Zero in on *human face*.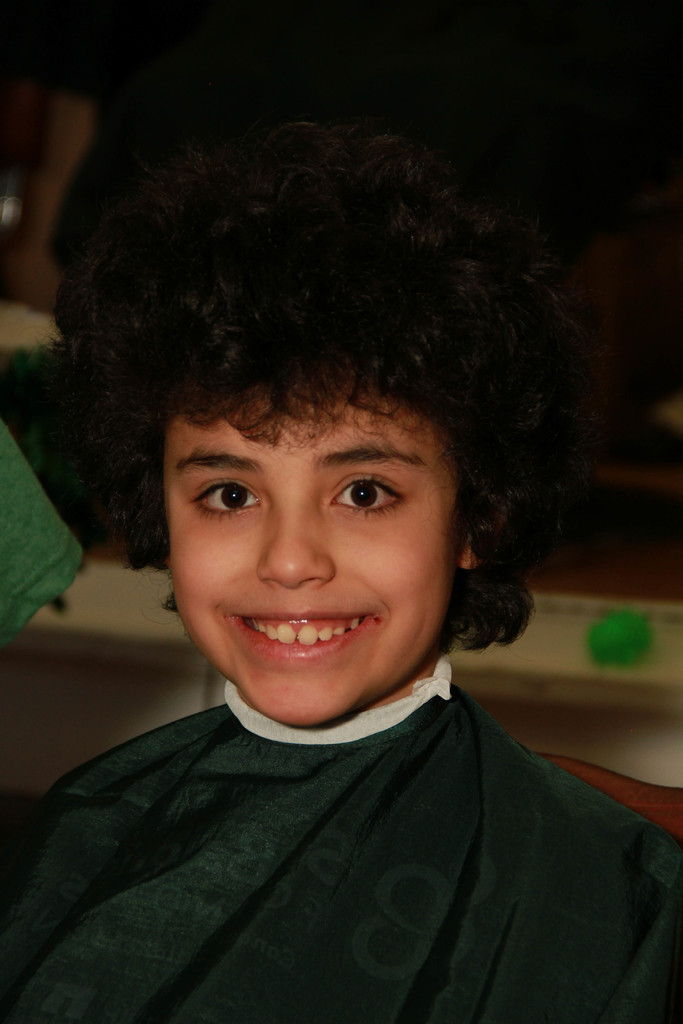
Zeroed in: bbox=(165, 376, 457, 727).
